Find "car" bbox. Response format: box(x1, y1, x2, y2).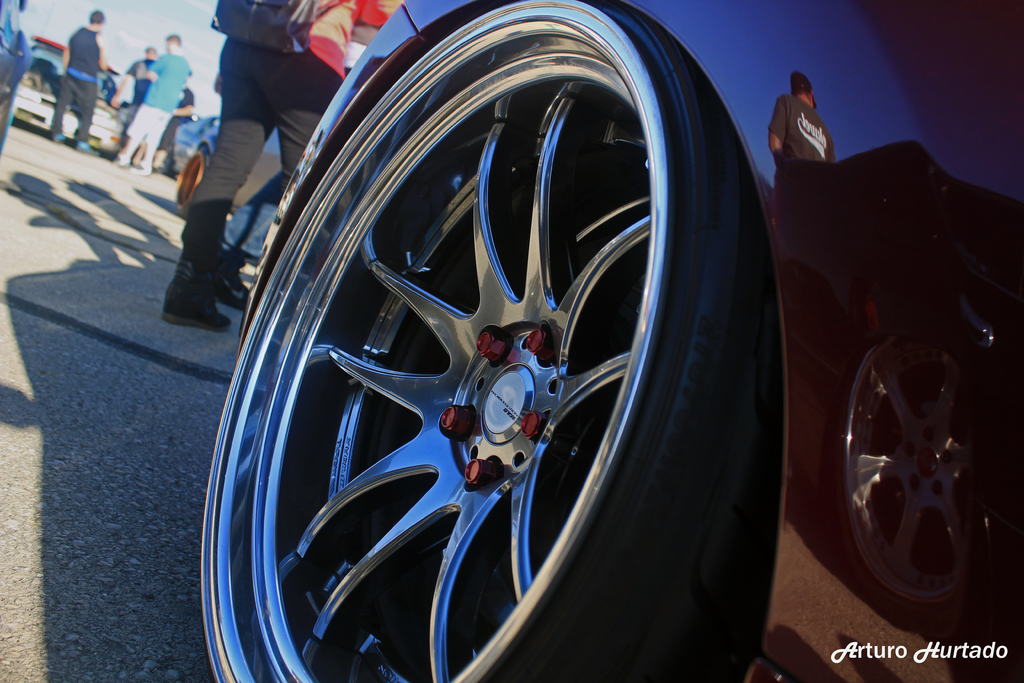
box(765, 139, 1023, 648).
